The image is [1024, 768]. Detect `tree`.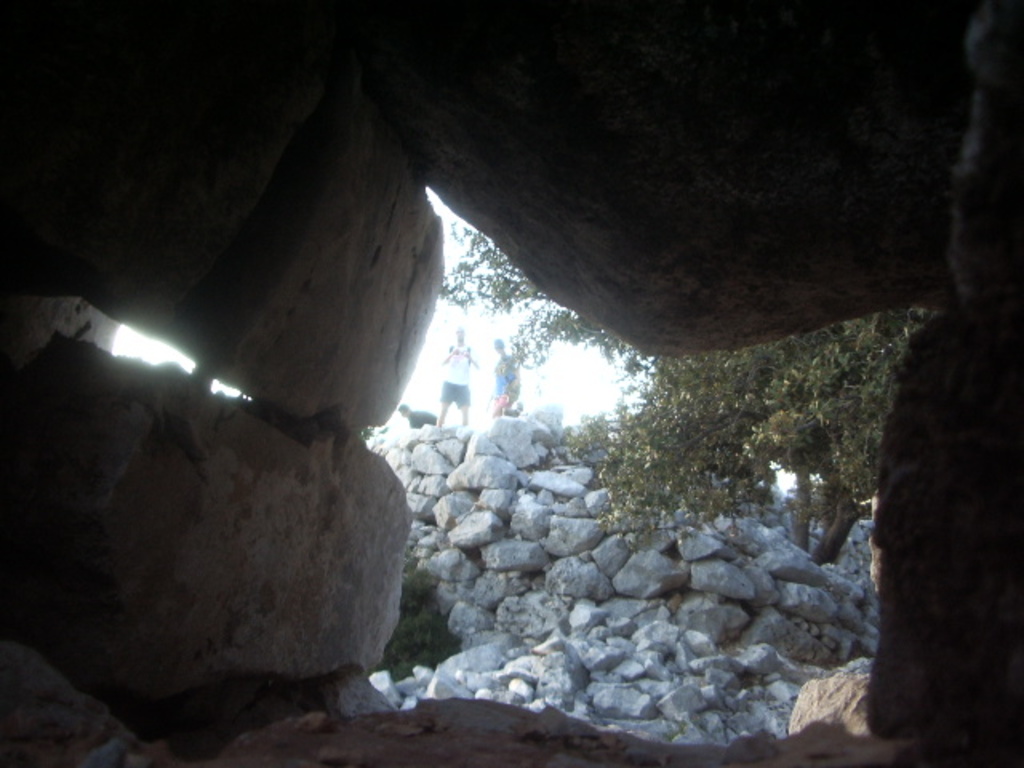
Detection: bbox=[563, 304, 939, 566].
